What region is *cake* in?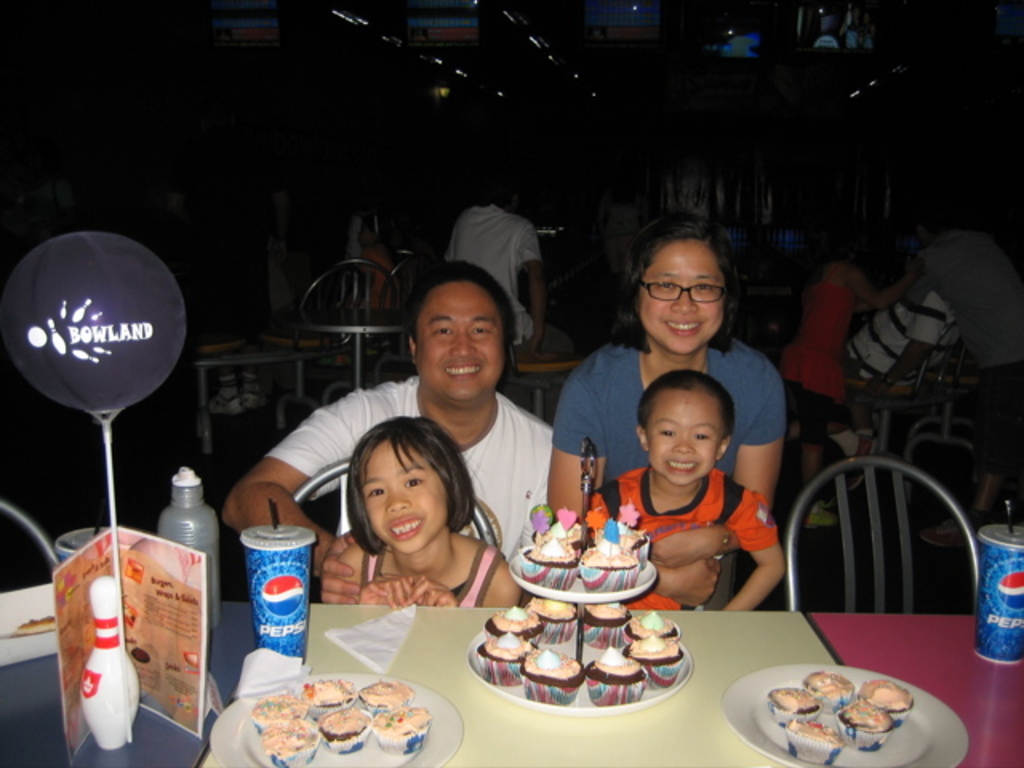
<region>805, 670, 858, 715</region>.
